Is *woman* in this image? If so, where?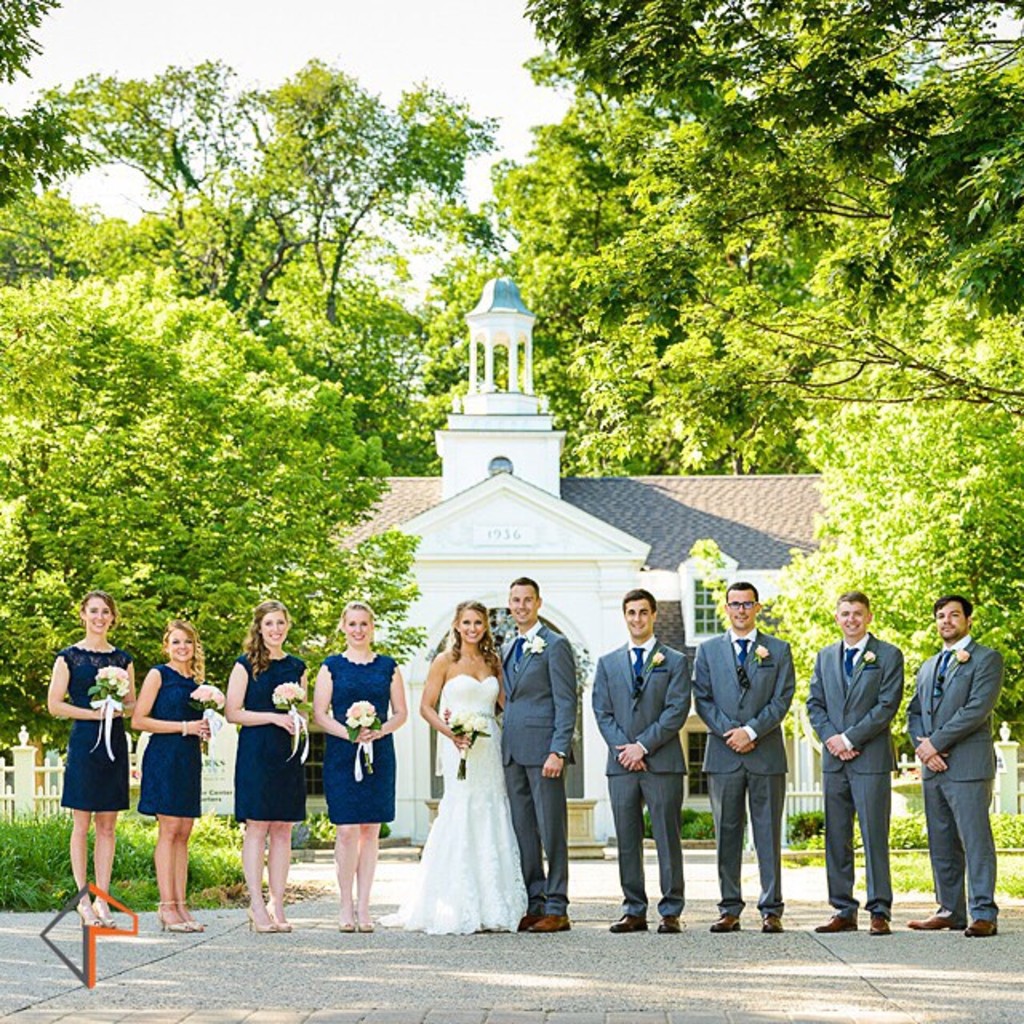
Yes, at [left=230, top=600, right=310, bottom=933].
